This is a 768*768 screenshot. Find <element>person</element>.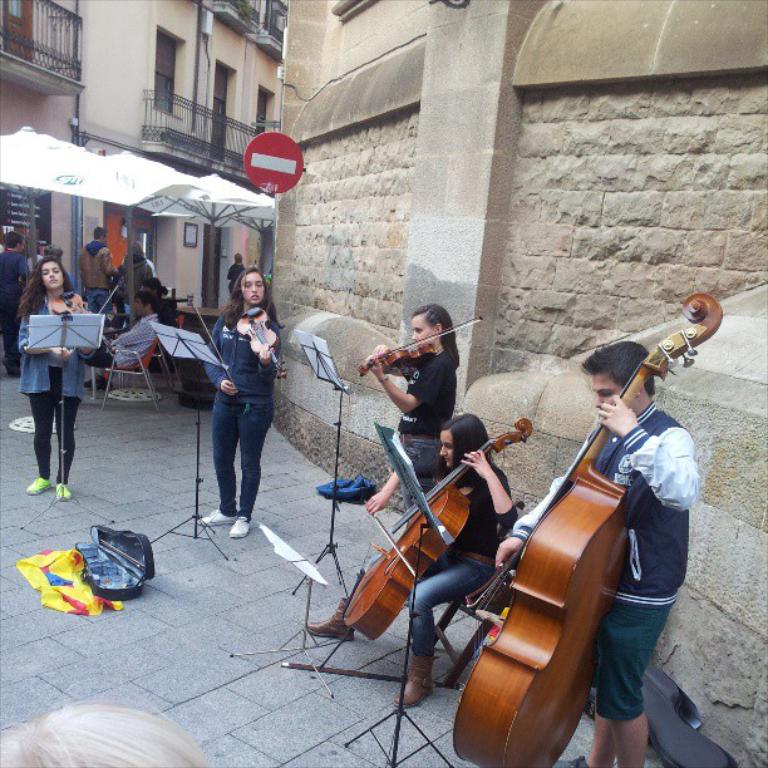
Bounding box: {"left": 144, "top": 279, "right": 178, "bottom": 330}.
